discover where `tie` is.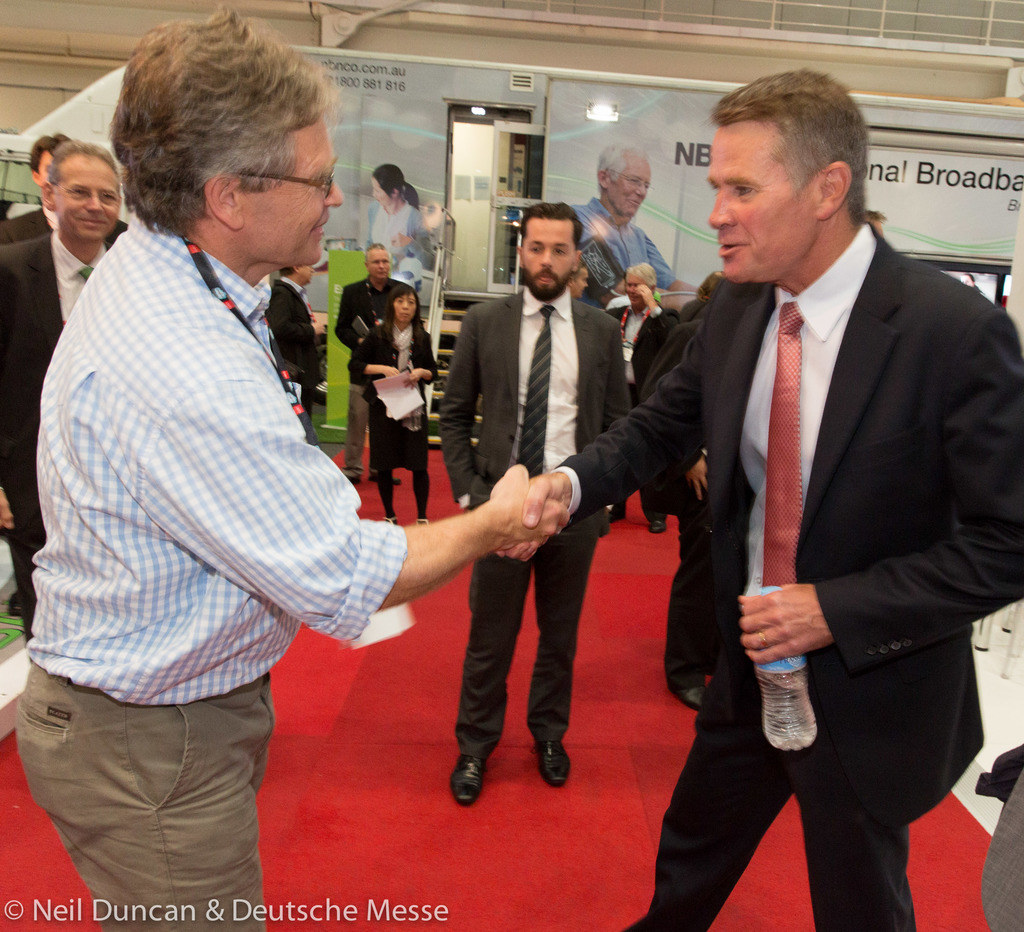
Discovered at x1=76 y1=262 x2=95 y2=279.
